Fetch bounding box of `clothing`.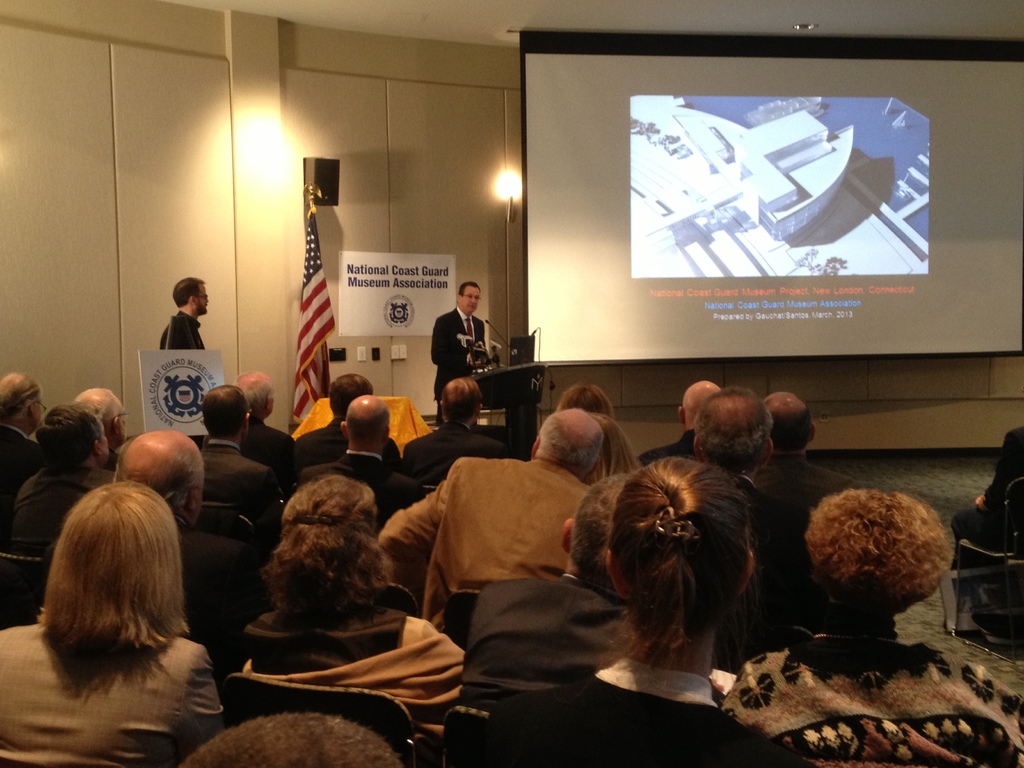
Bbox: {"x1": 195, "y1": 446, "x2": 298, "y2": 561}.
